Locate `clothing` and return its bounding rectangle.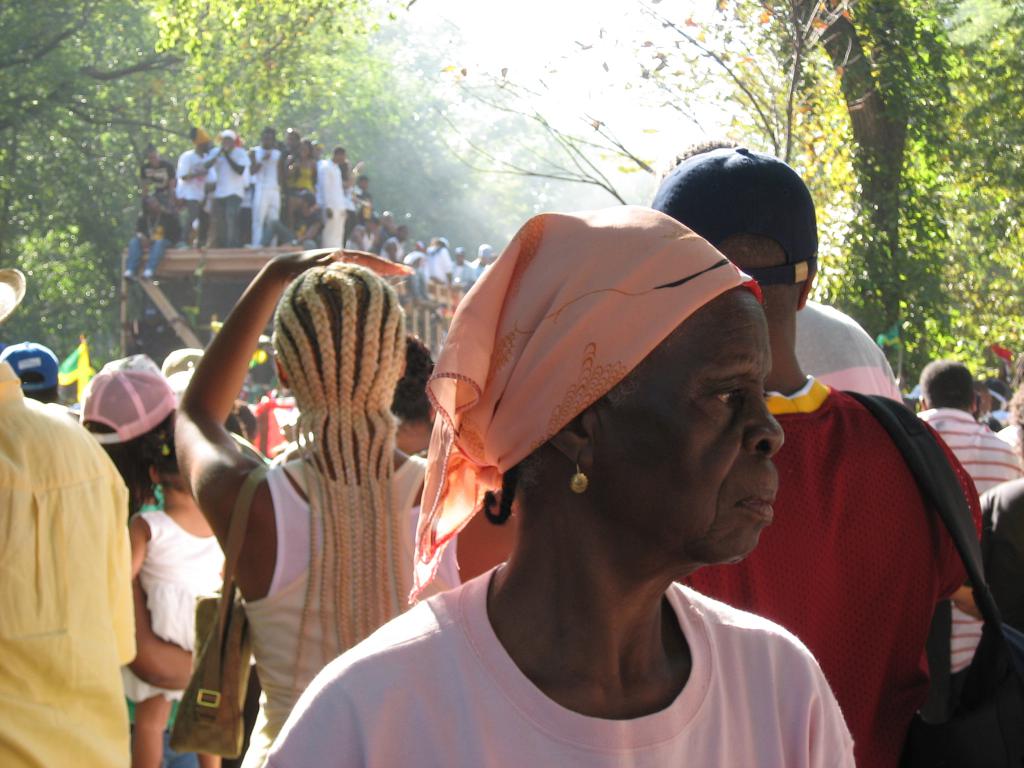
471/262/481/281.
